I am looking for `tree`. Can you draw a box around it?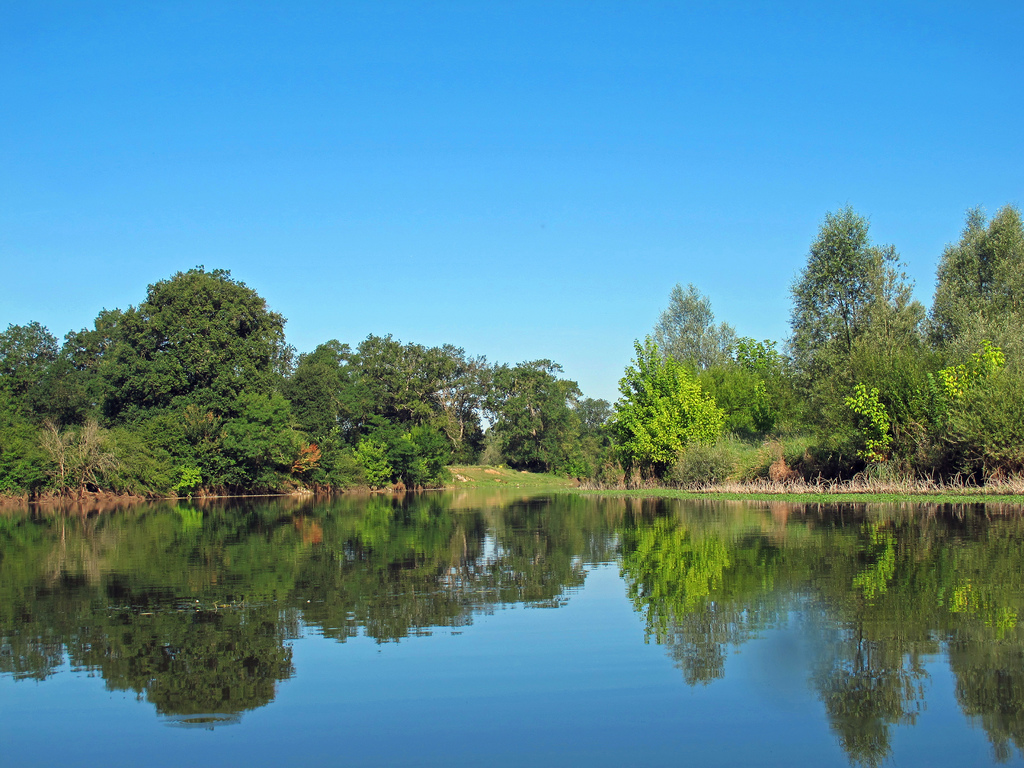
Sure, the bounding box is <box>685,330,785,430</box>.
